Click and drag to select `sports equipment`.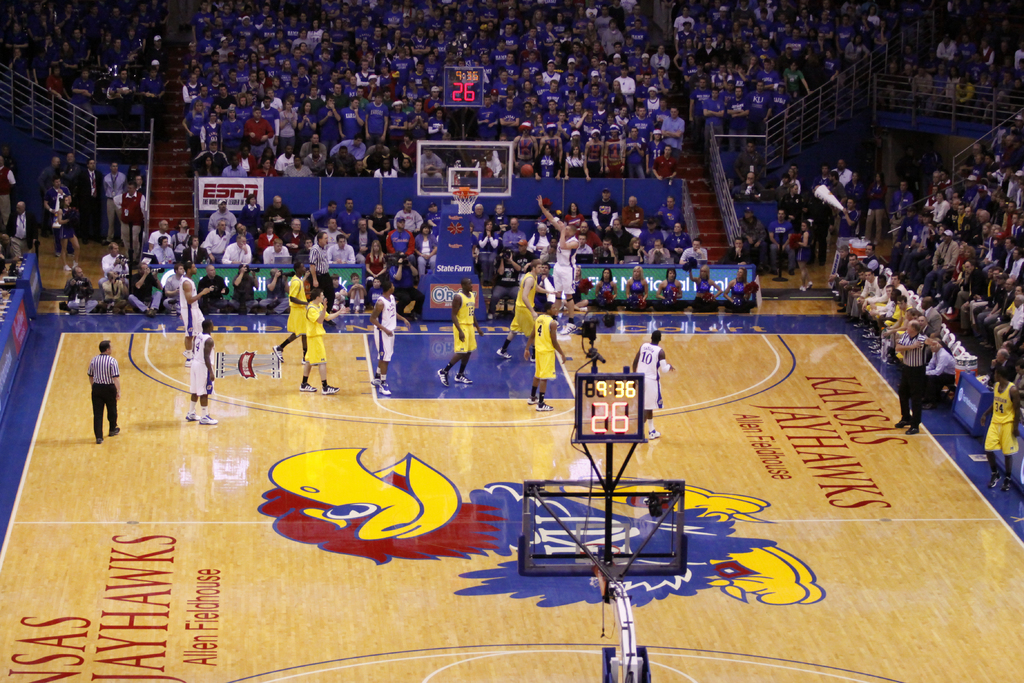
Selection: box(322, 384, 339, 395).
